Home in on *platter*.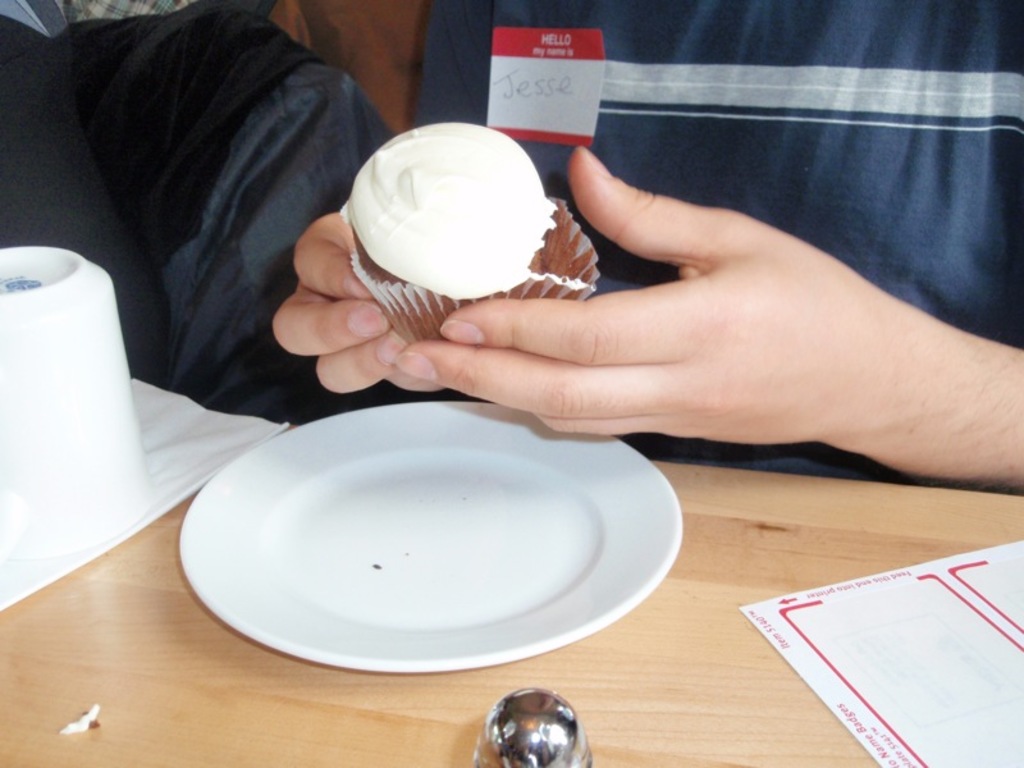
Homed in at [left=179, top=404, right=684, bottom=673].
